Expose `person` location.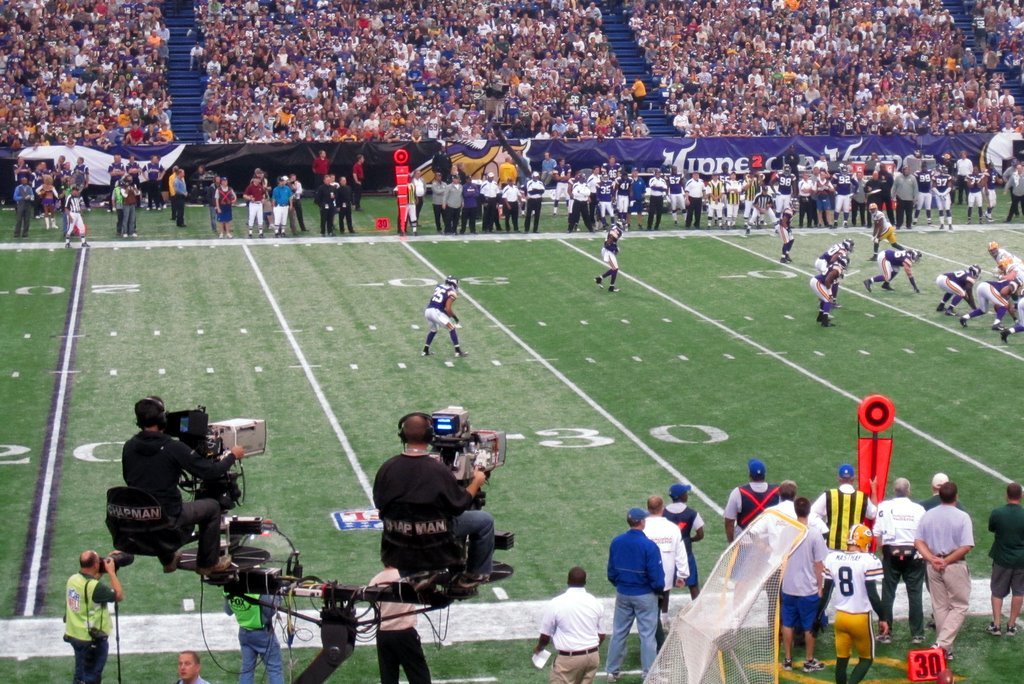
Exposed at {"left": 867, "top": 201, "right": 903, "bottom": 265}.
